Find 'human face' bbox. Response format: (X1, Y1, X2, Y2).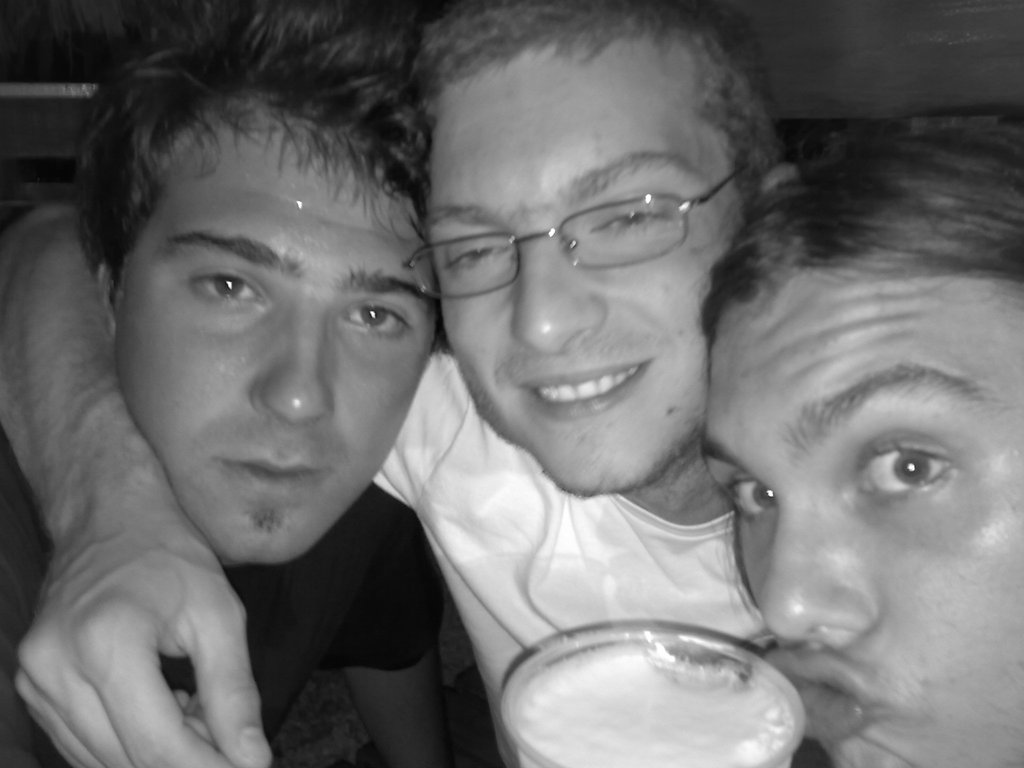
(700, 262, 1023, 767).
